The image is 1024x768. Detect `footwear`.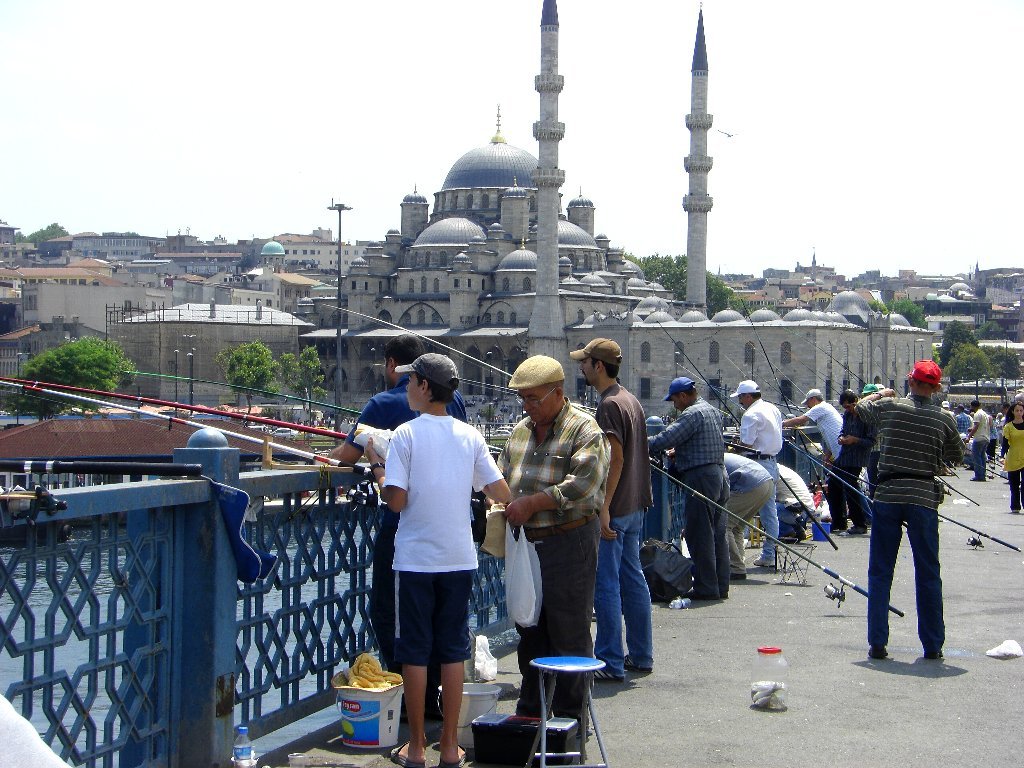
Detection: detection(385, 742, 424, 766).
